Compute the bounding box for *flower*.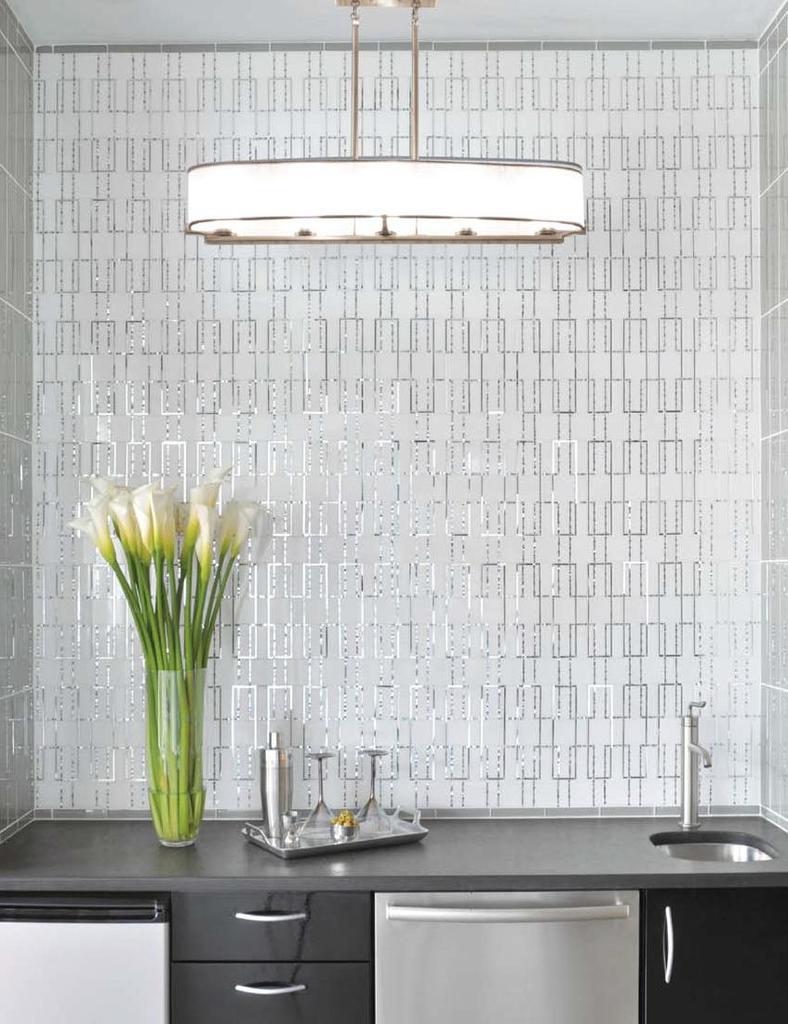
<bbox>192, 499, 238, 555</bbox>.
